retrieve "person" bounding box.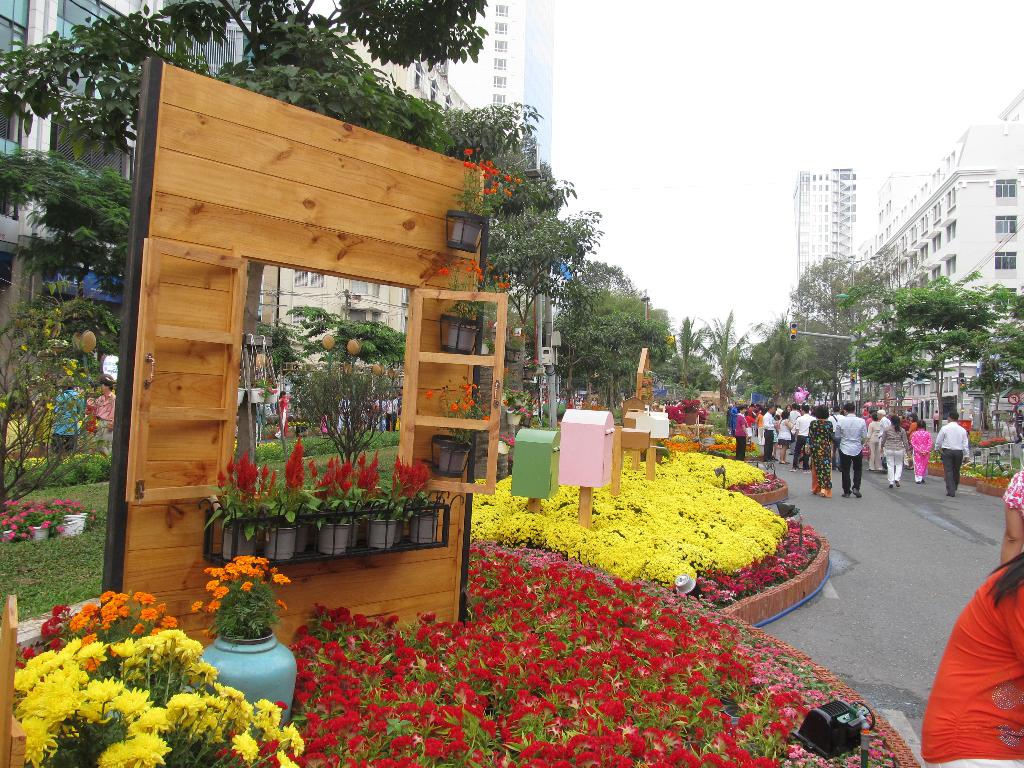
Bounding box: locate(746, 403, 755, 431).
